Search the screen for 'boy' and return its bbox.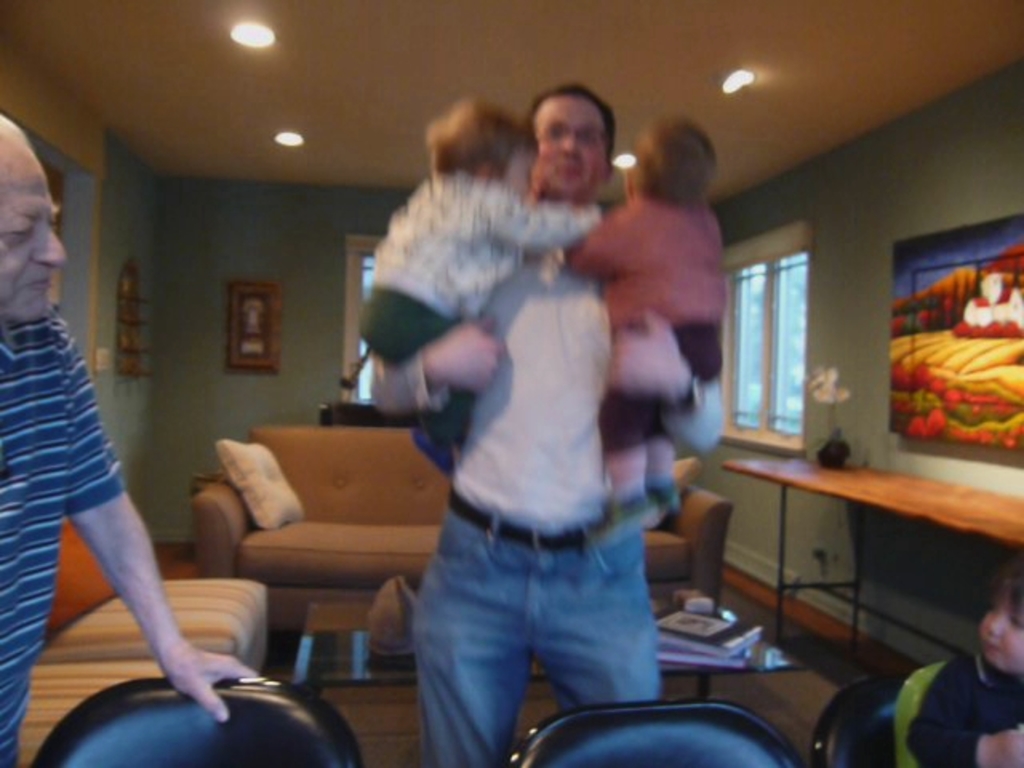
Found: bbox=(565, 112, 725, 546).
